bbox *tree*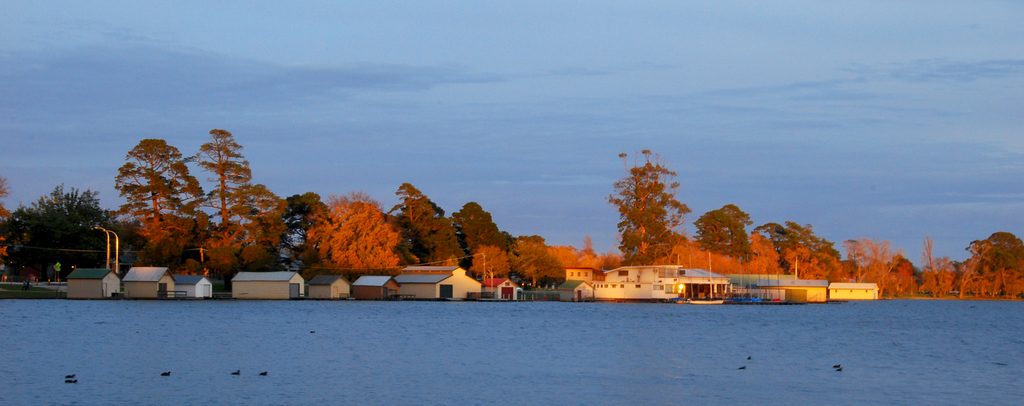
bbox=[453, 208, 511, 254]
